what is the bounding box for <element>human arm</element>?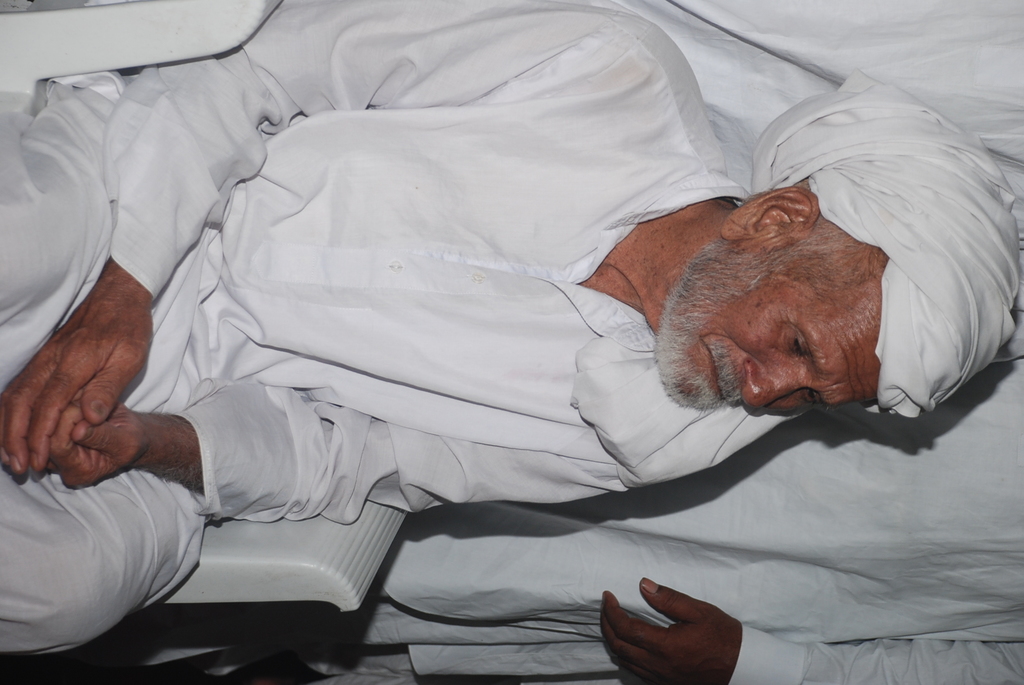
[0, 0, 625, 480].
